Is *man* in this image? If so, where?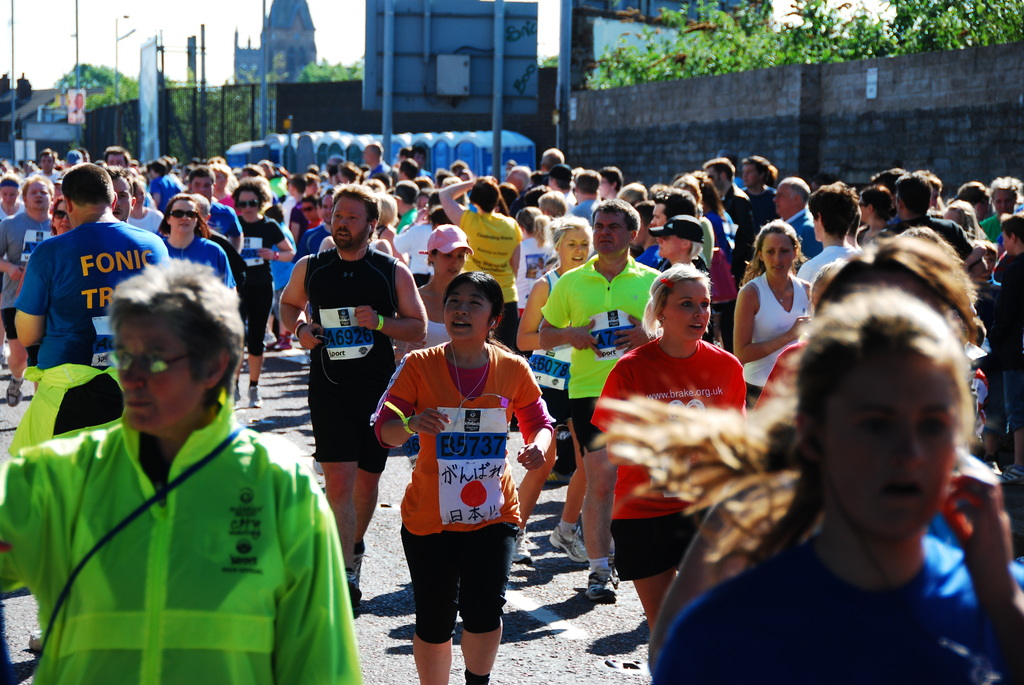
Yes, at select_region(10, 159, 129, 393).
